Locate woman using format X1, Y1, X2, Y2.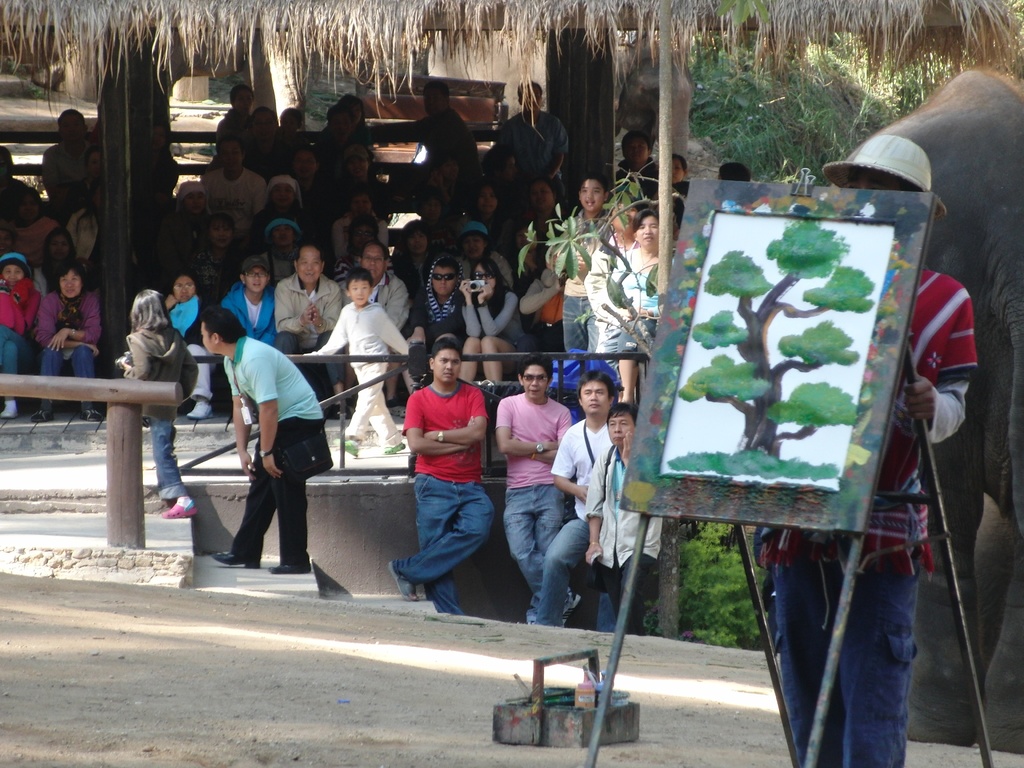
181, 211, 244, 290.
